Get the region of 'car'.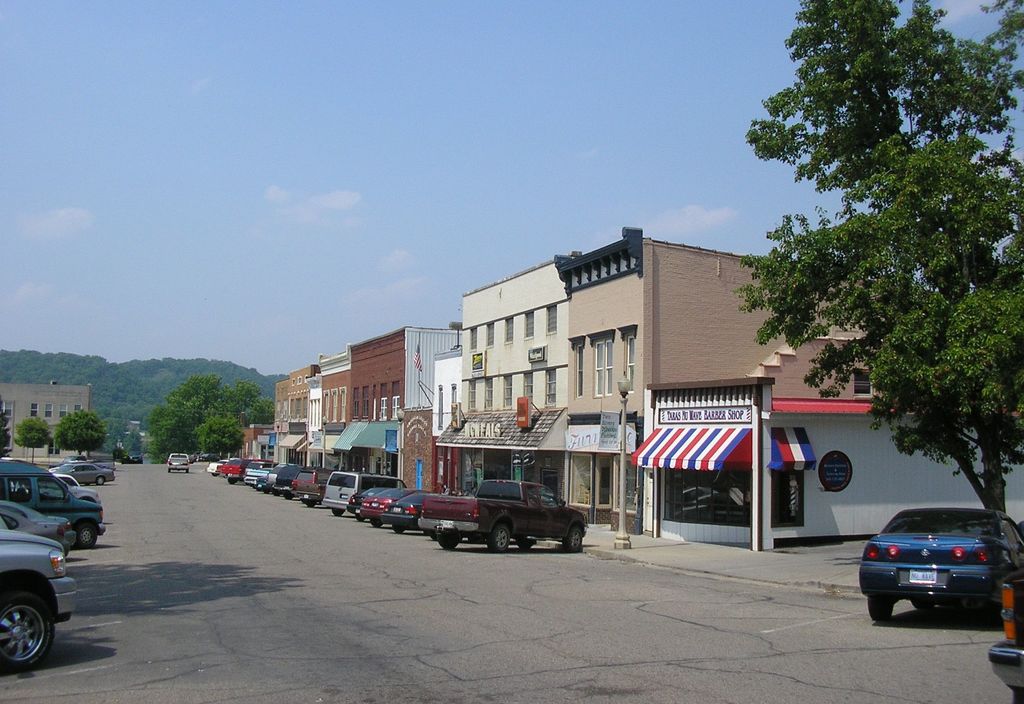
x1=863, y1=505, x2=1012, y2=626.
